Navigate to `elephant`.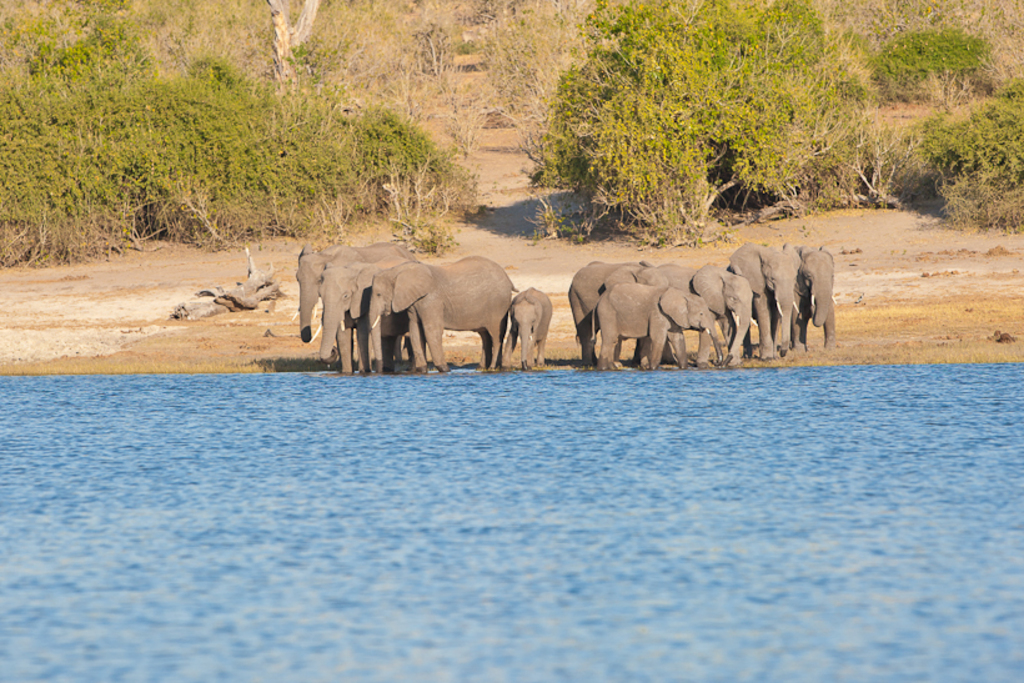
Navigation target: <box>312,242,401,372</box>.
